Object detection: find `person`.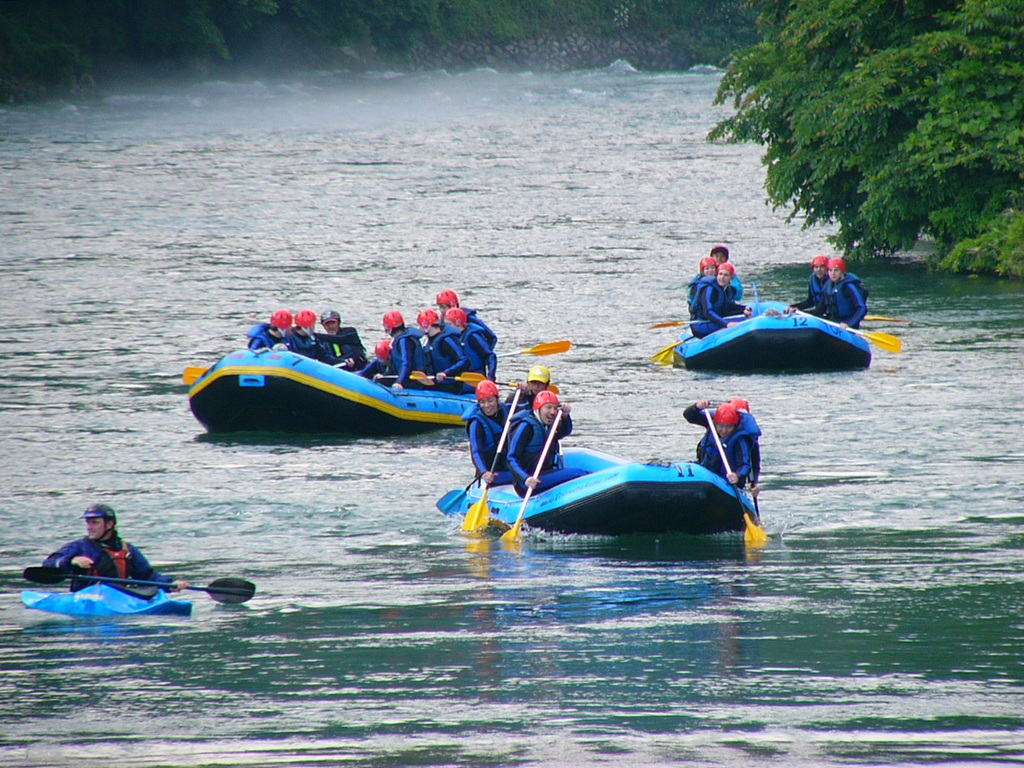
[465,376,519,491].
